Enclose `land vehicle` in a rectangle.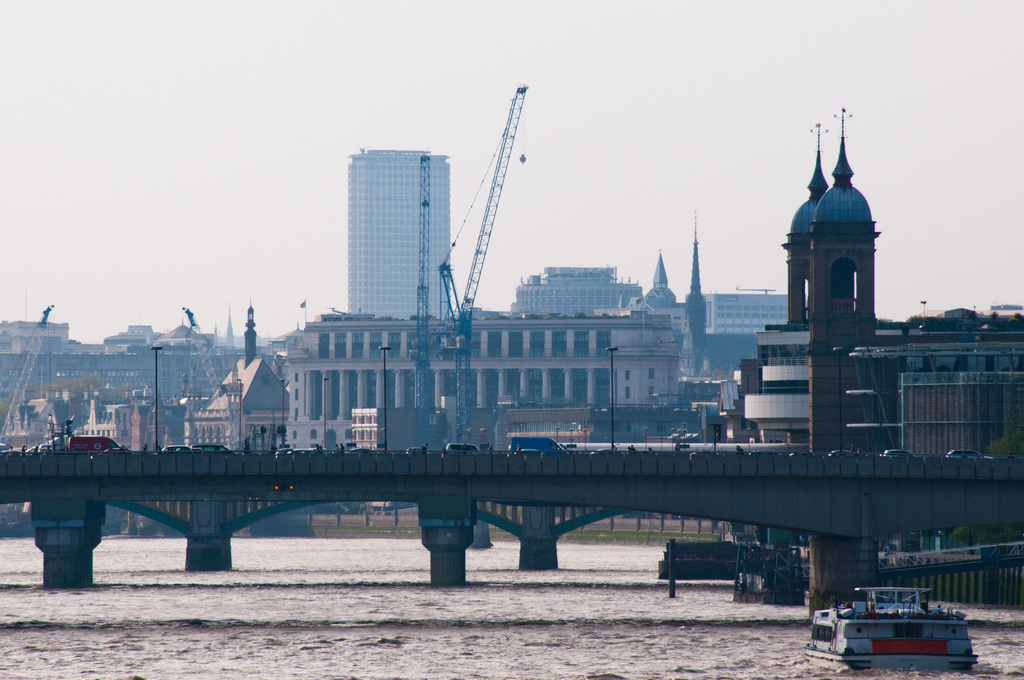
[0, 448, 25, 461].
